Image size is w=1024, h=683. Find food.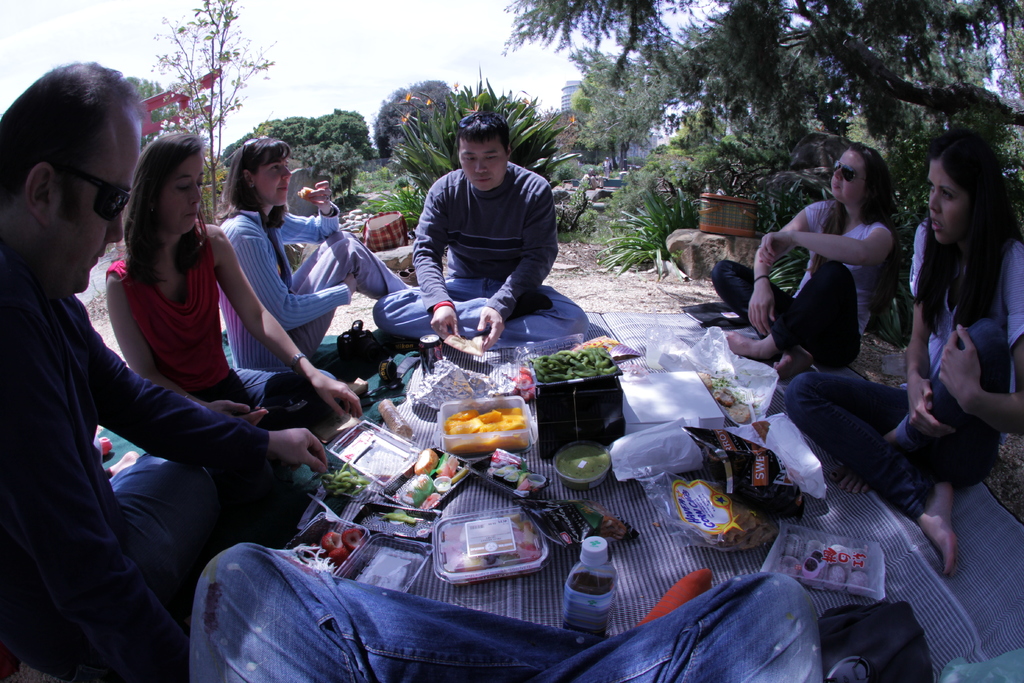
<box>555,445,610,491</box>.
